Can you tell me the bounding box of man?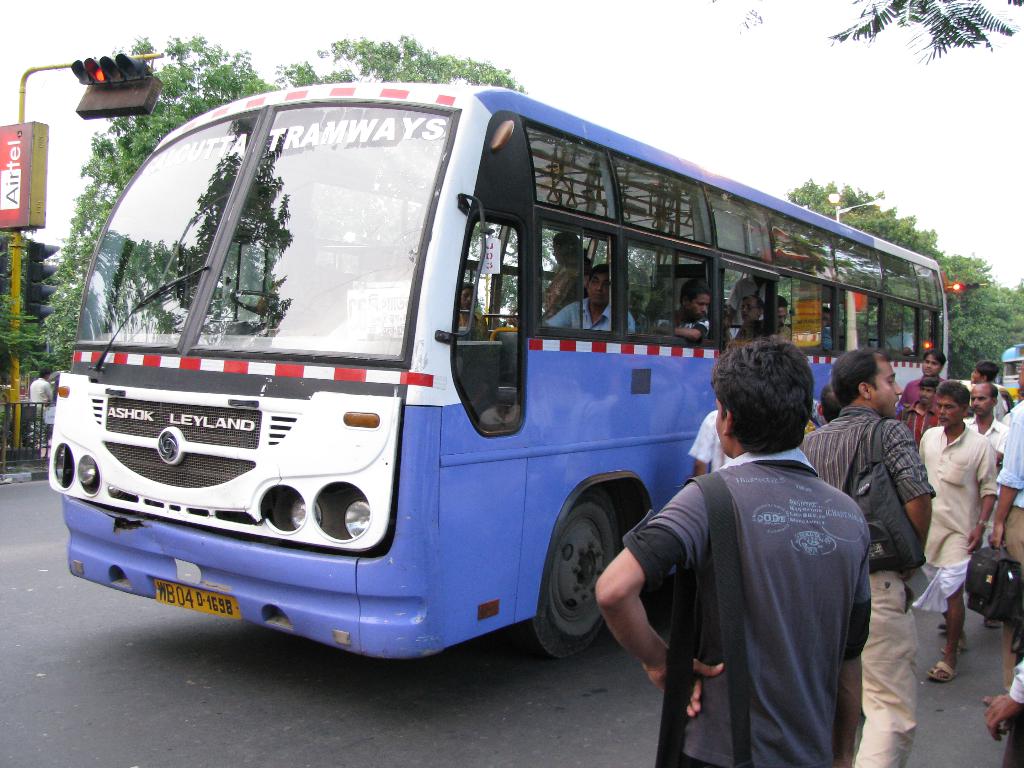
(x1=916, y1=379, x2=997, y2=683).
